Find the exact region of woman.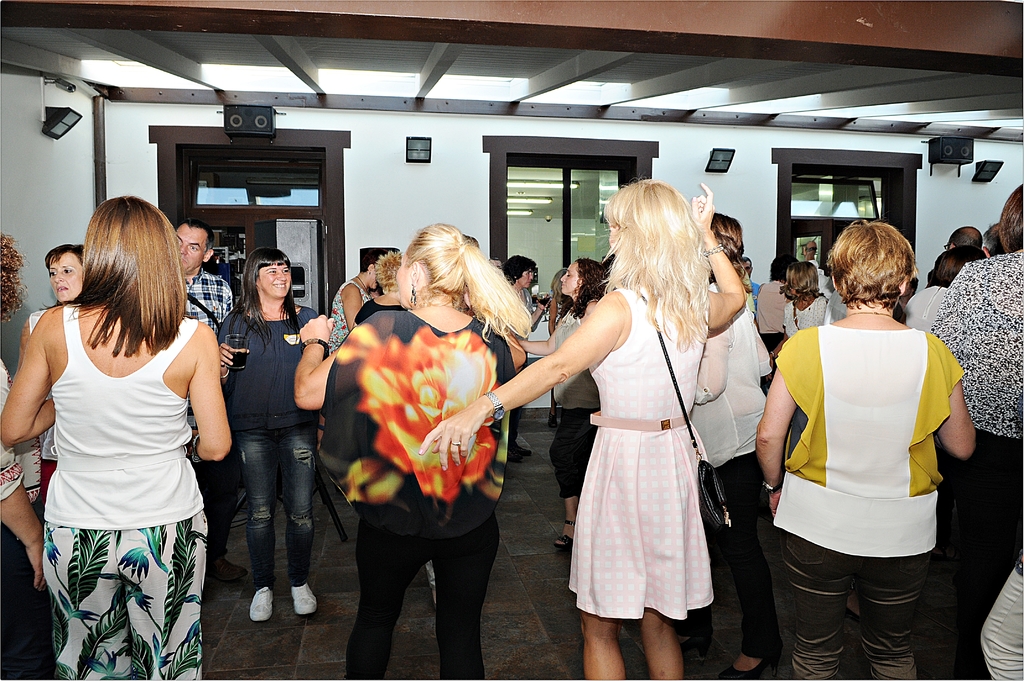
Exact region: {"x1": 416, "y1": 169, "x2": 748, "y2": 680}.
